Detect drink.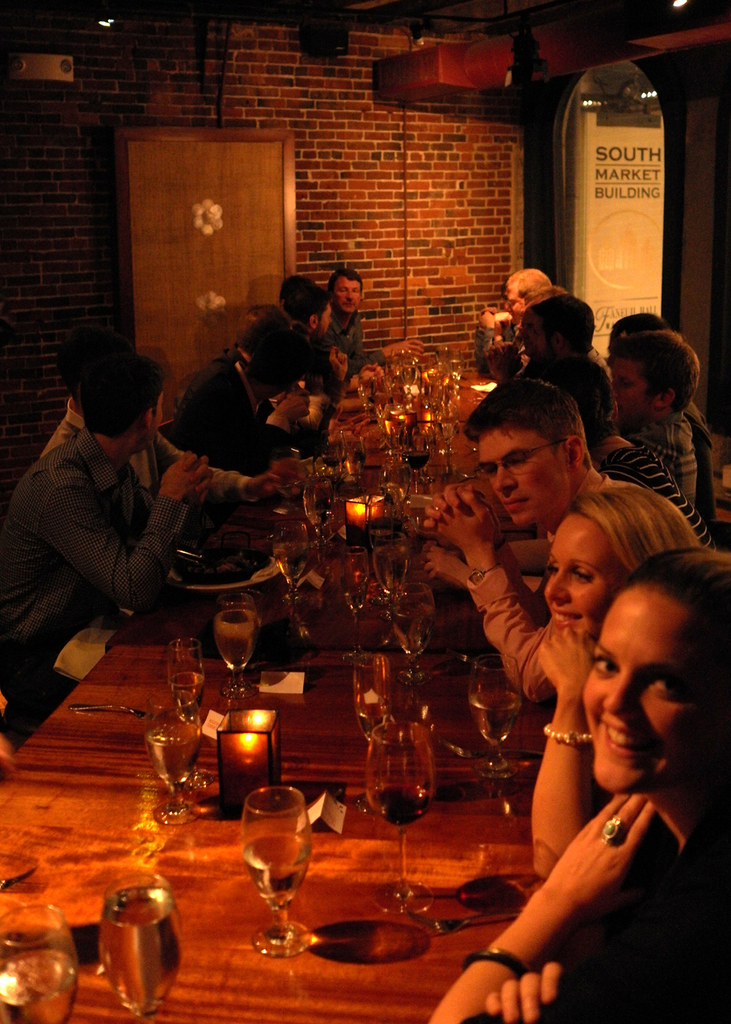
Detected at crop(277, 548, 305, 581).
